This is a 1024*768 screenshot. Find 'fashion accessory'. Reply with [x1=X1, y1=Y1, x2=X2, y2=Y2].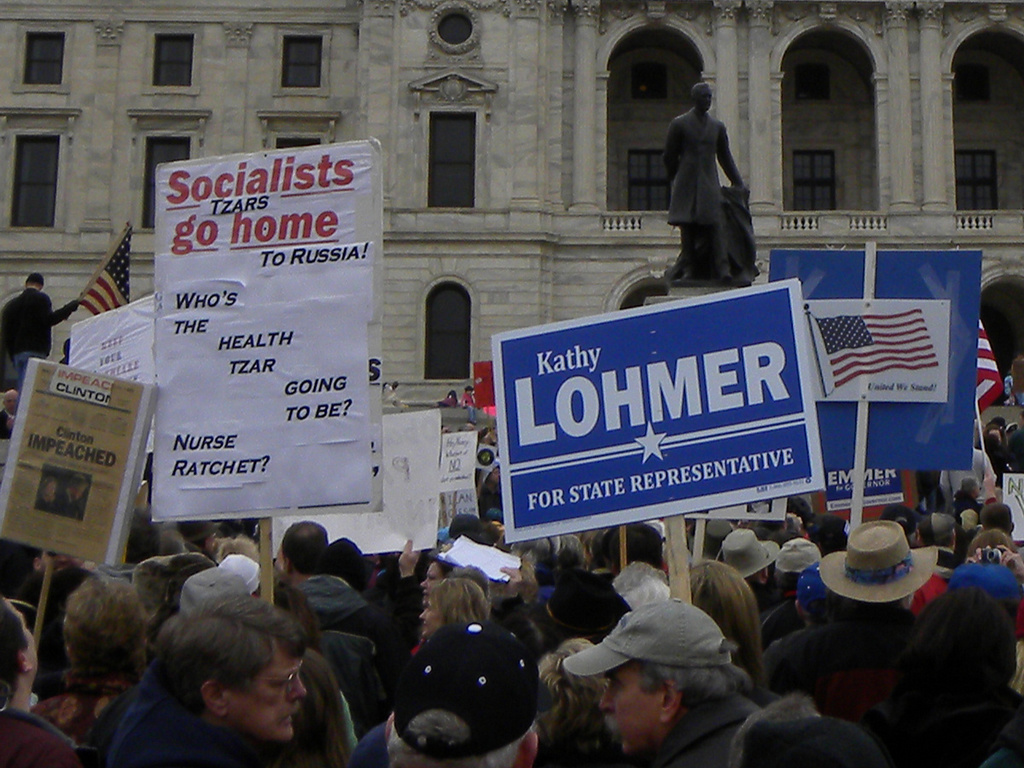
[x1=224, y1=552, x2=259, y2=590].
